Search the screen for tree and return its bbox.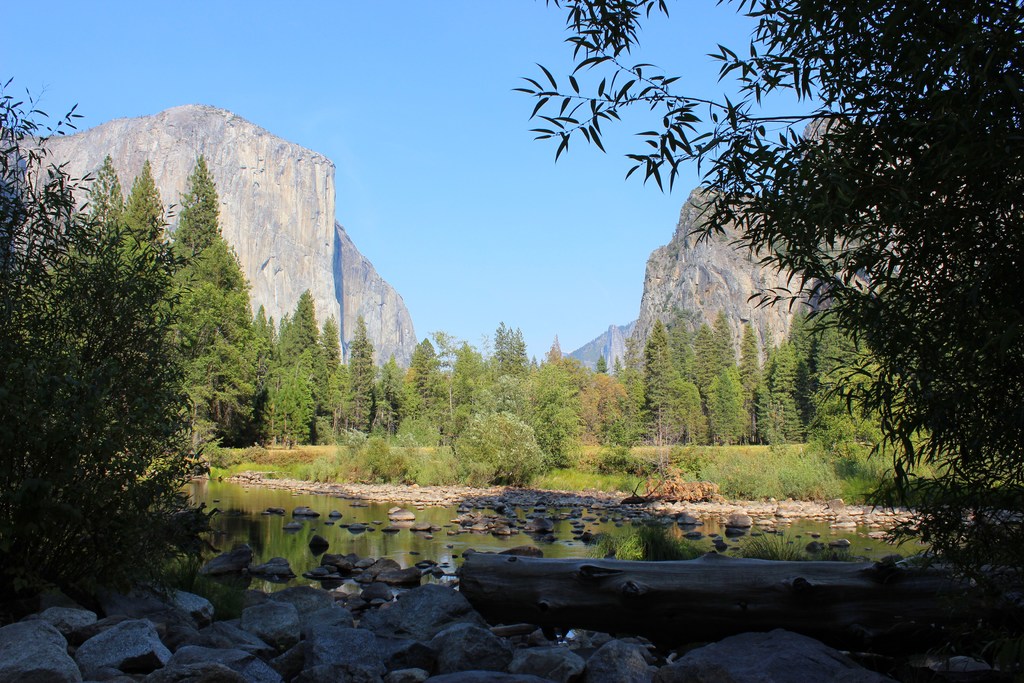
Found: 588, 53, 973, 523.
